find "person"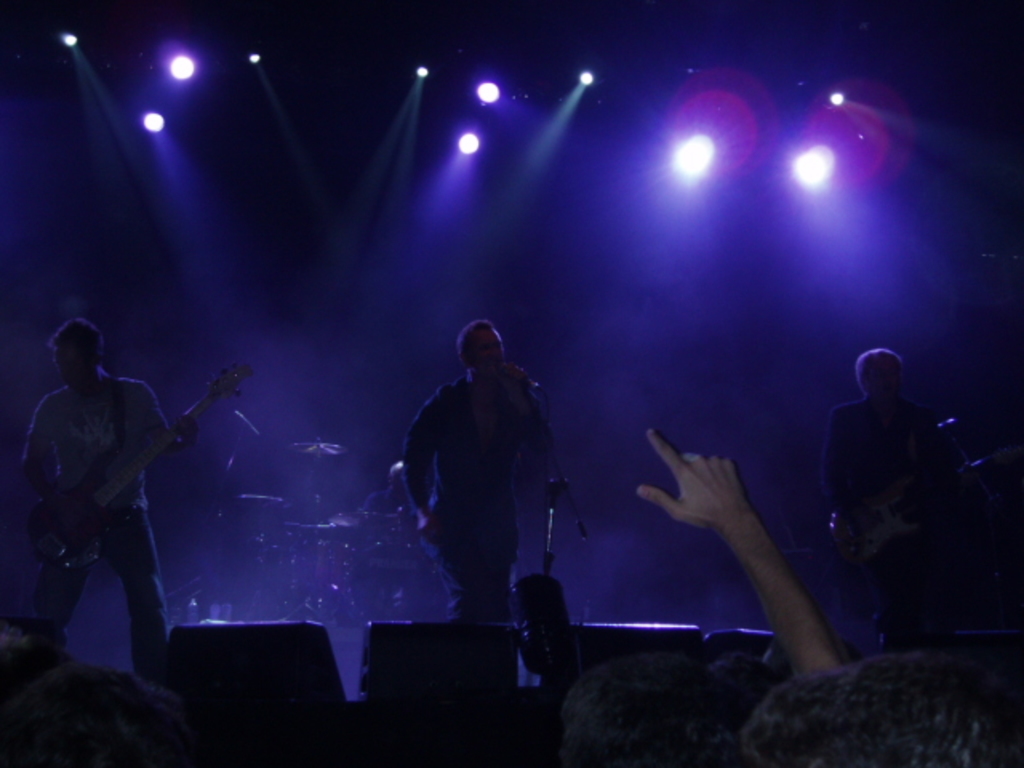
(x1=18, y1=312, x2=202, y2=680)
